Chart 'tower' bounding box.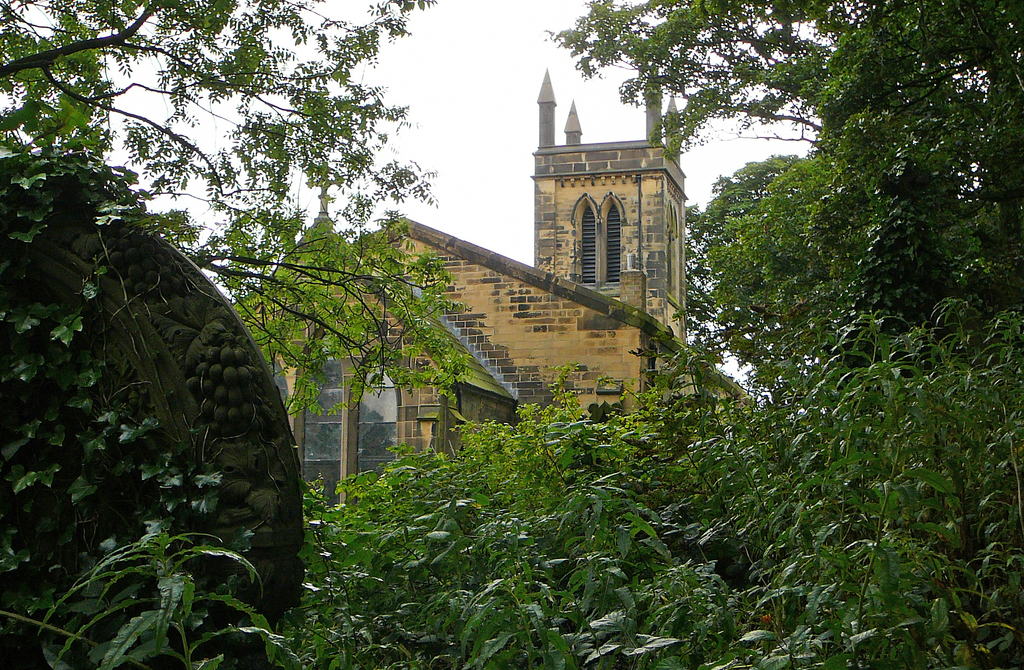
Charted: box=[524, 82, 707, 329].
